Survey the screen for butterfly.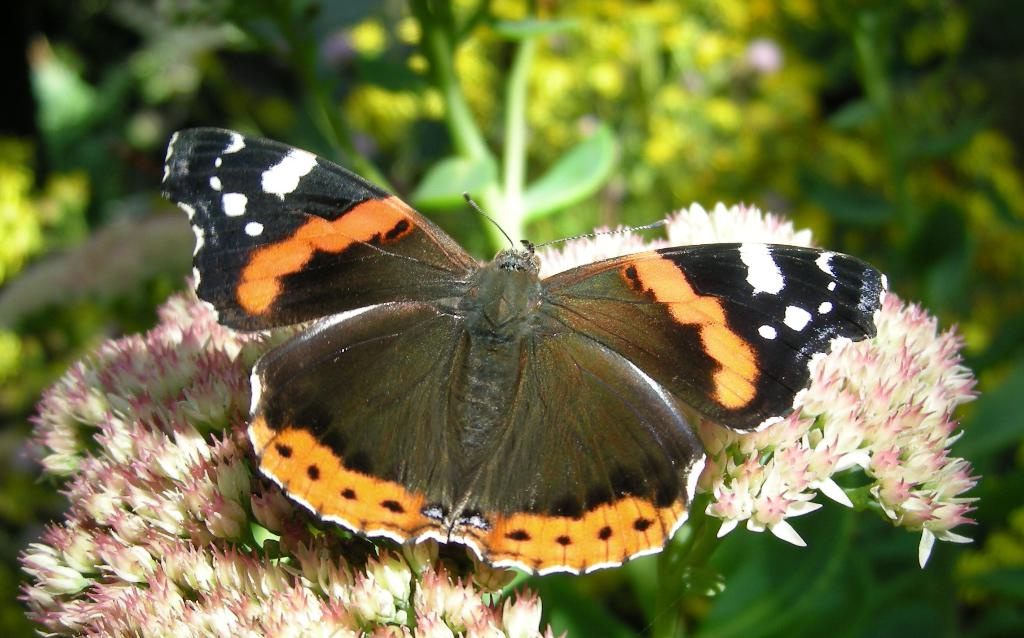
Survey found: 162/122/890/583.
